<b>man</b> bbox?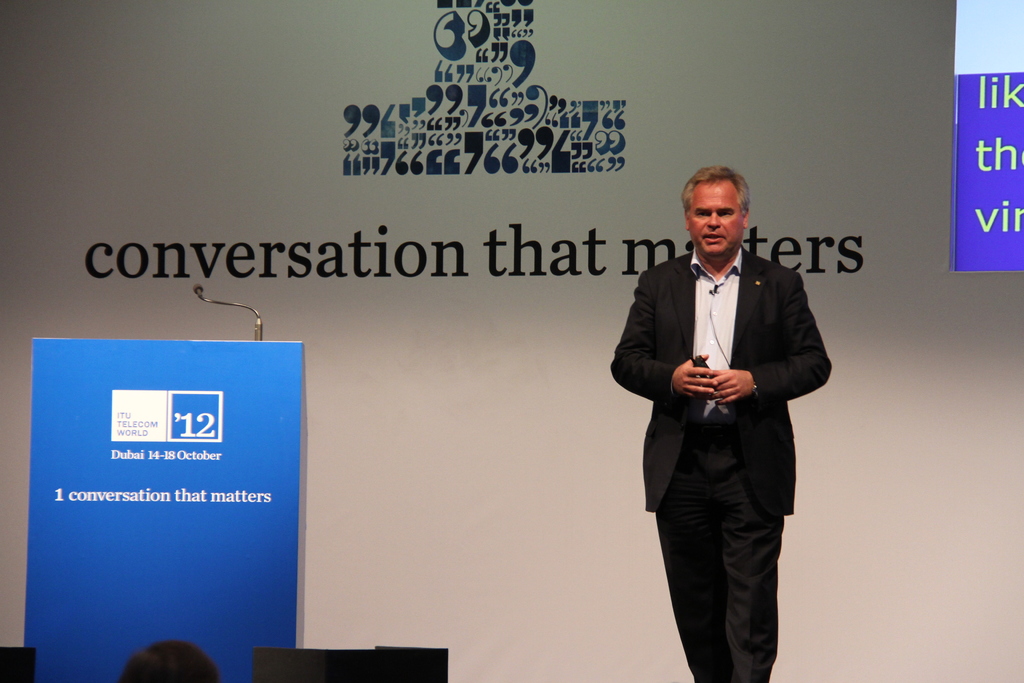
x1=616 y1=161 x2=833 y2=675
